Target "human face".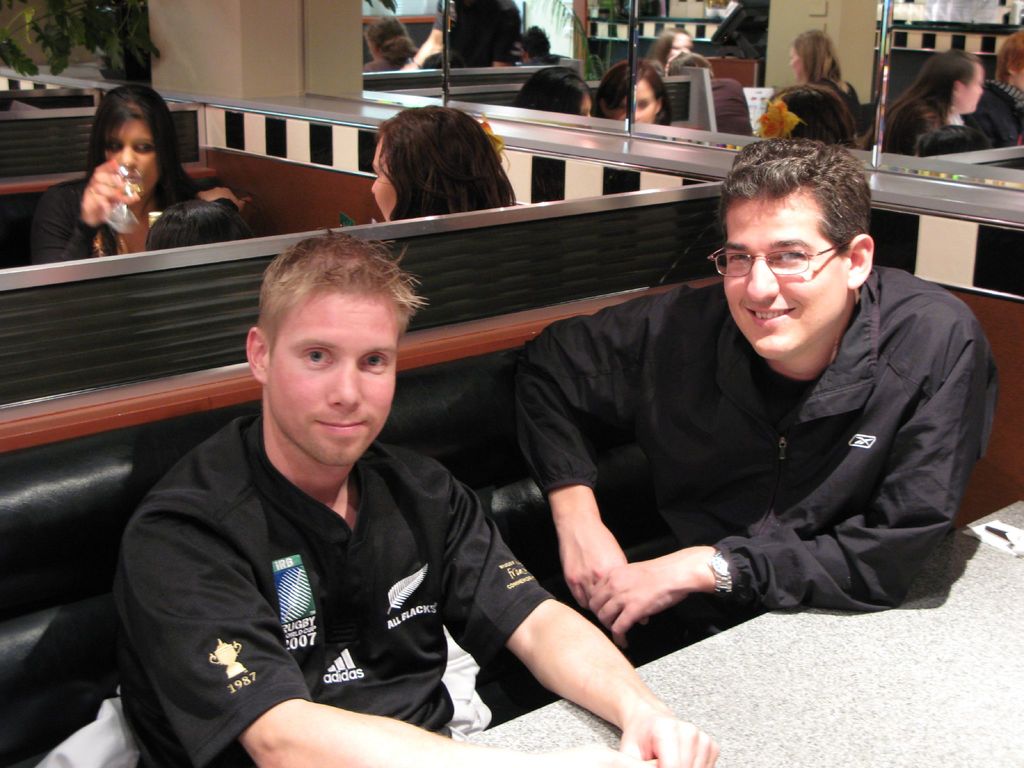
Target region: (104,117,159,195).
